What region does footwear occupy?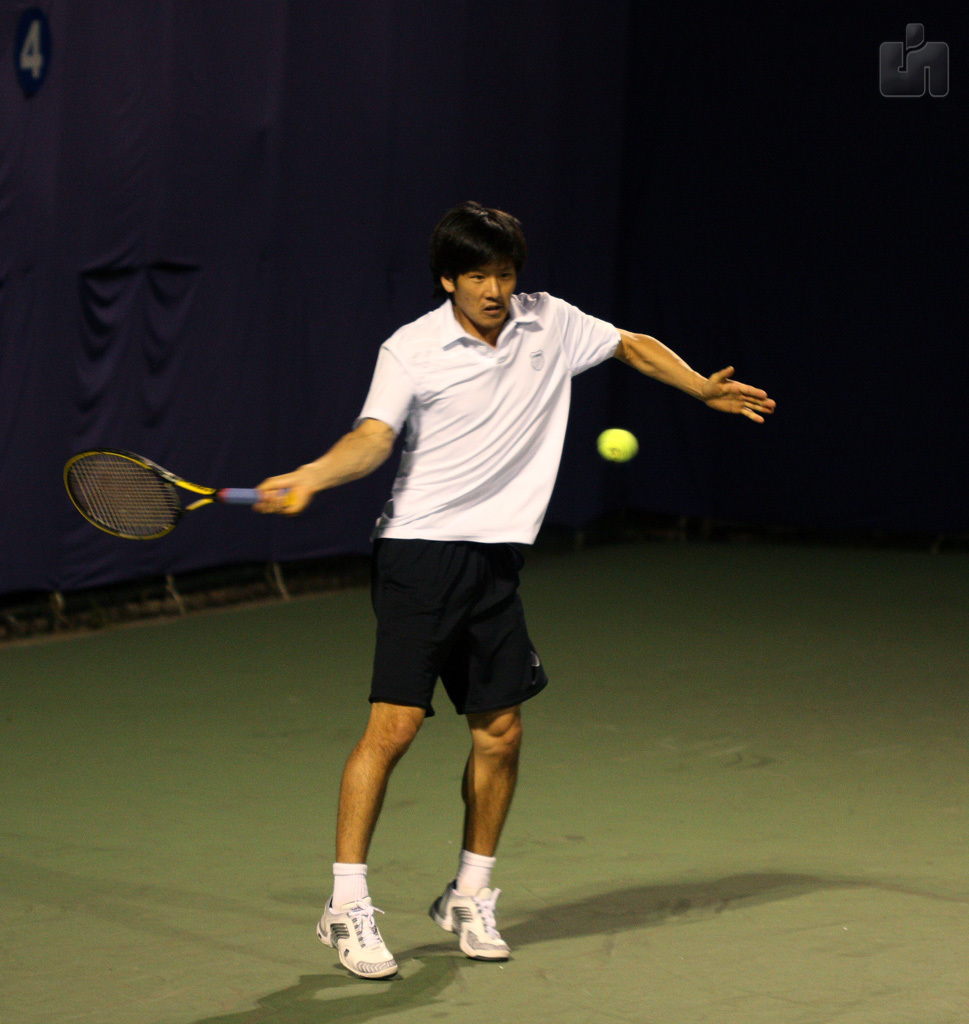
detection(430, 879, 508, 961).
